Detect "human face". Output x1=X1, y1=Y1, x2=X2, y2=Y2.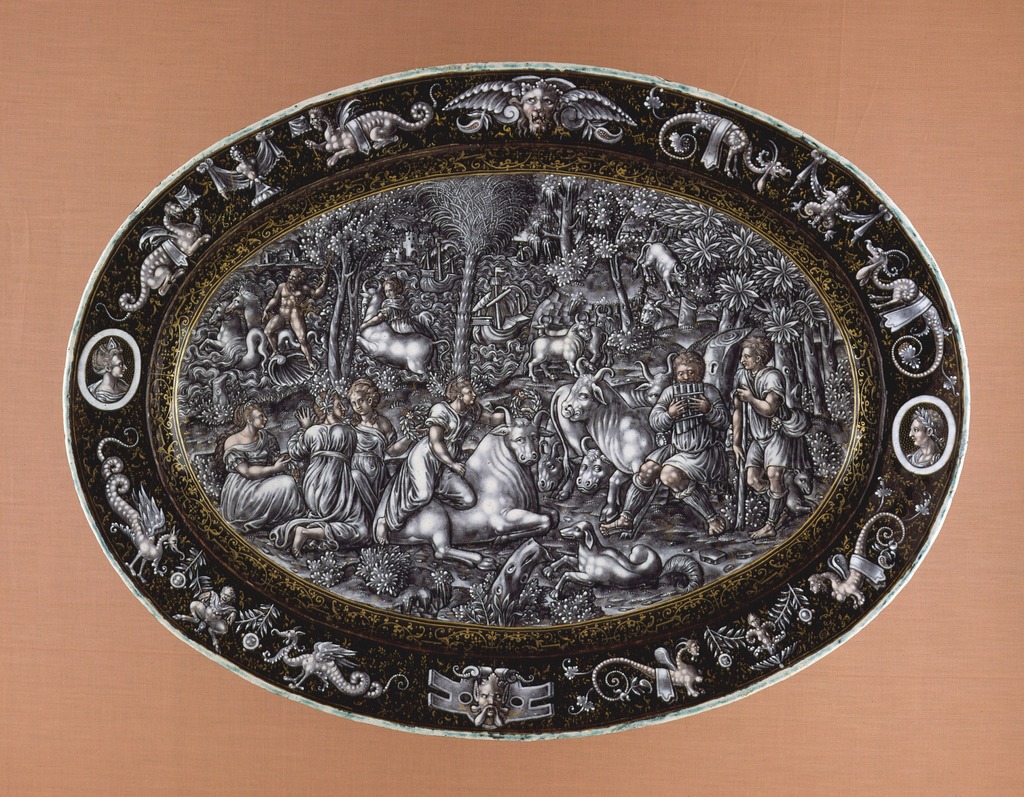
x1=688, y1=641, x2=700, y2=656.
